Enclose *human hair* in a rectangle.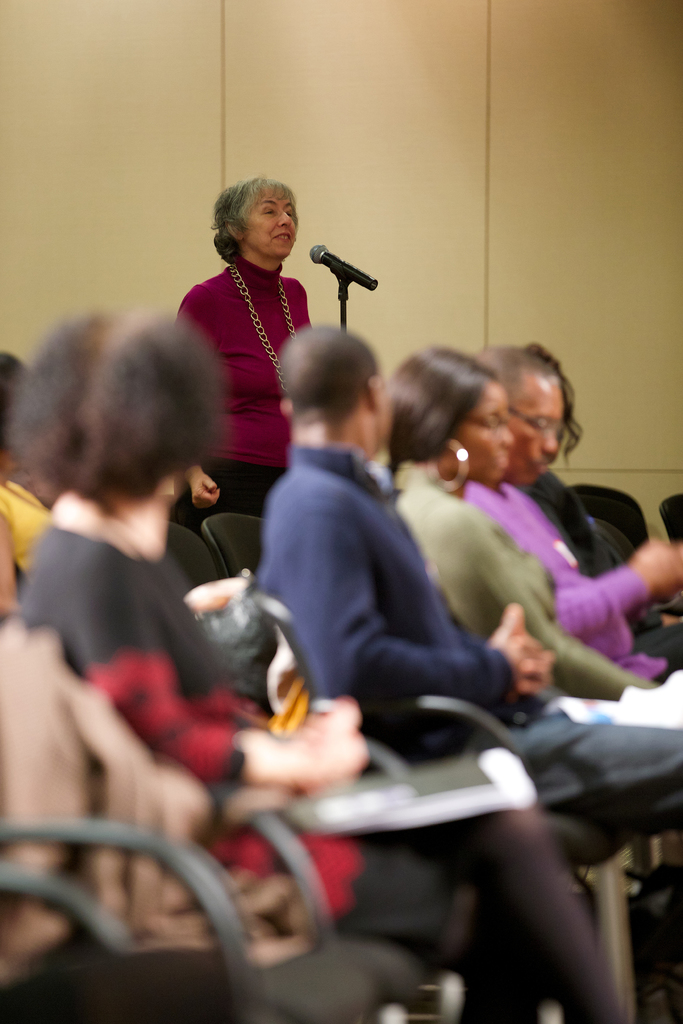
locate(26, 290, 210, 554).
